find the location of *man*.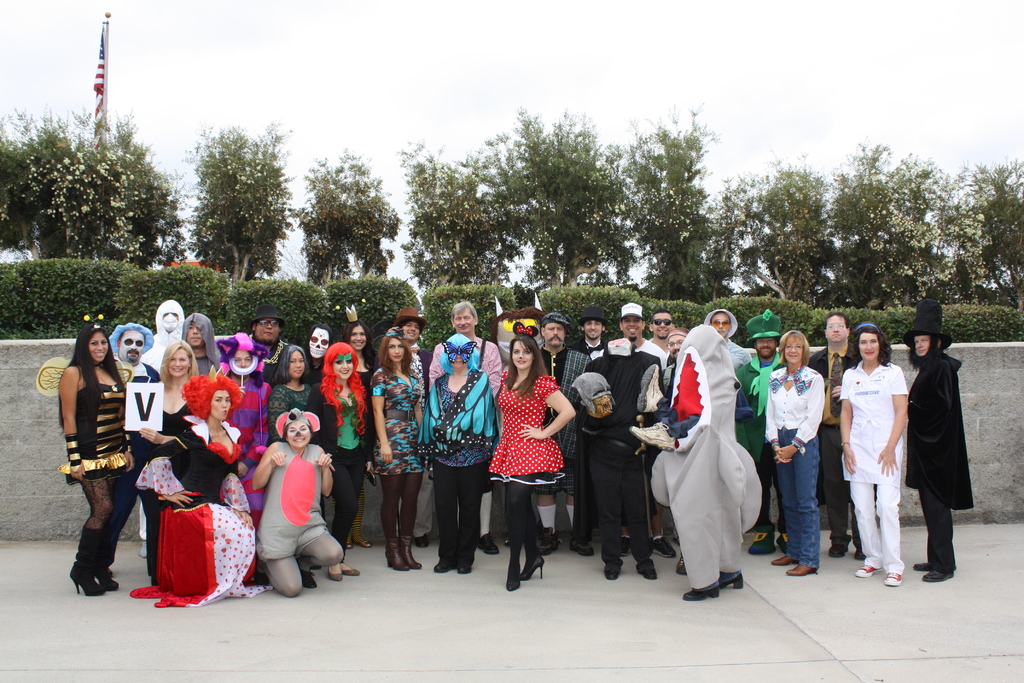
Location: box=[665, 328, 691, 358].
